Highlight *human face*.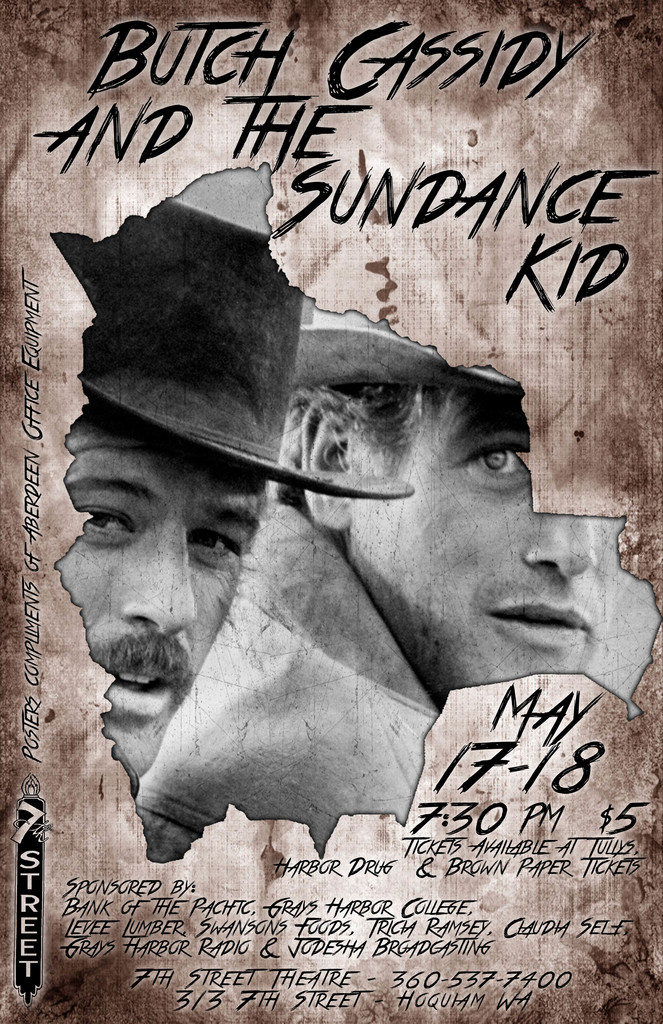
Highlighted region: 56, 426, 258, 777.
